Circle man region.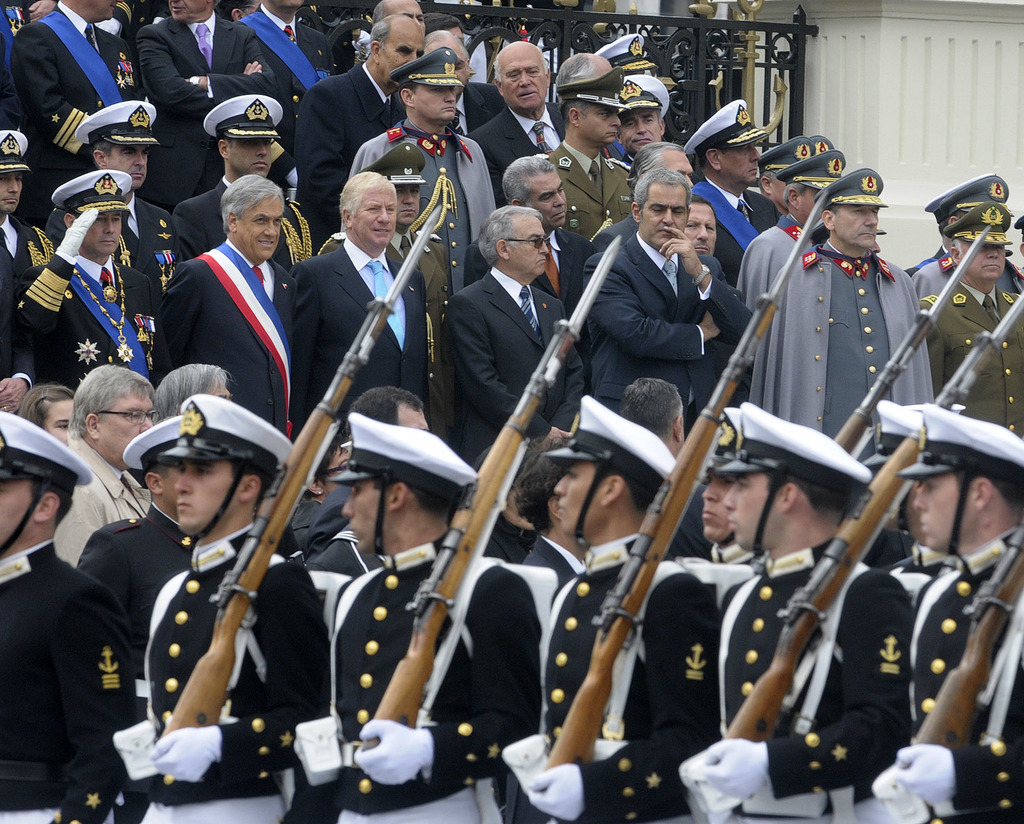
Region: (left=474, top=31, right=568, bottom=184).
